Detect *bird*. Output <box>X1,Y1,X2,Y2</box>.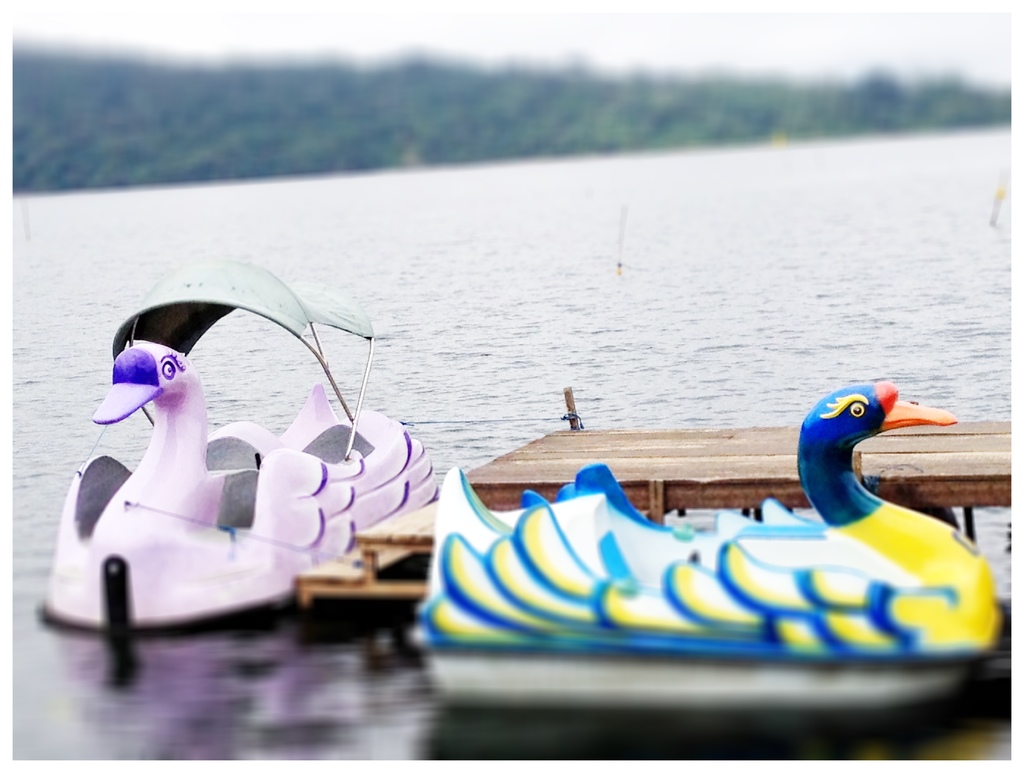
<box>43,341,444,632</box>.
